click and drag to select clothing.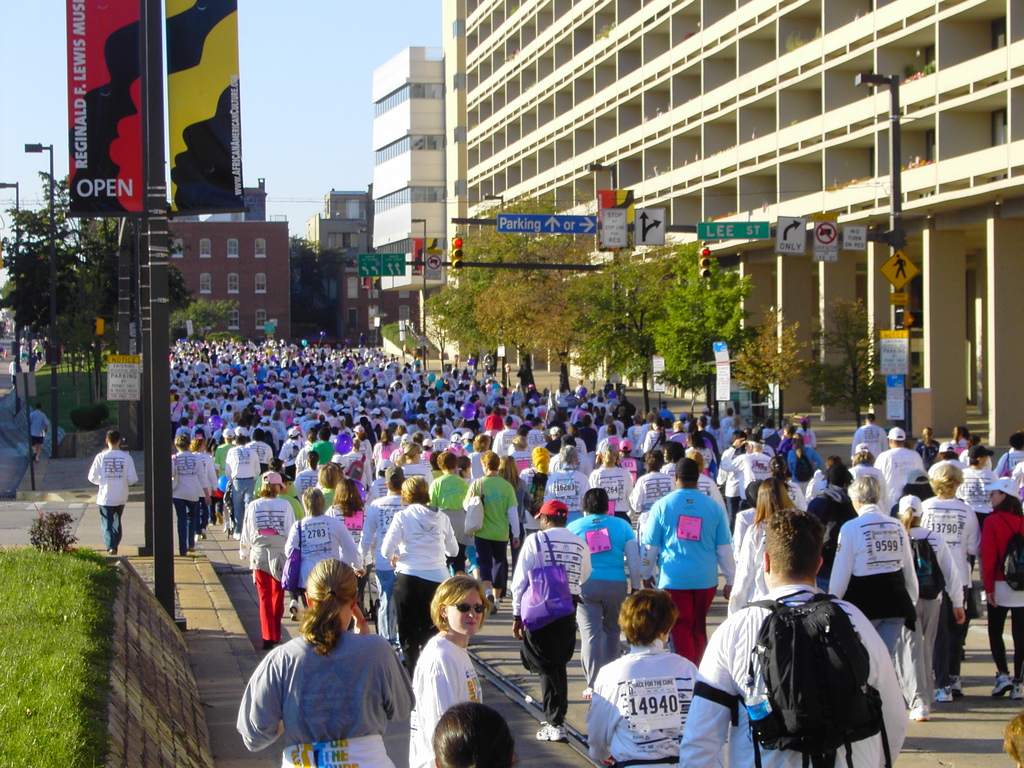
Selection: {"x1": 283, "y1": 505, "x2": 372, "y2": 626}.
